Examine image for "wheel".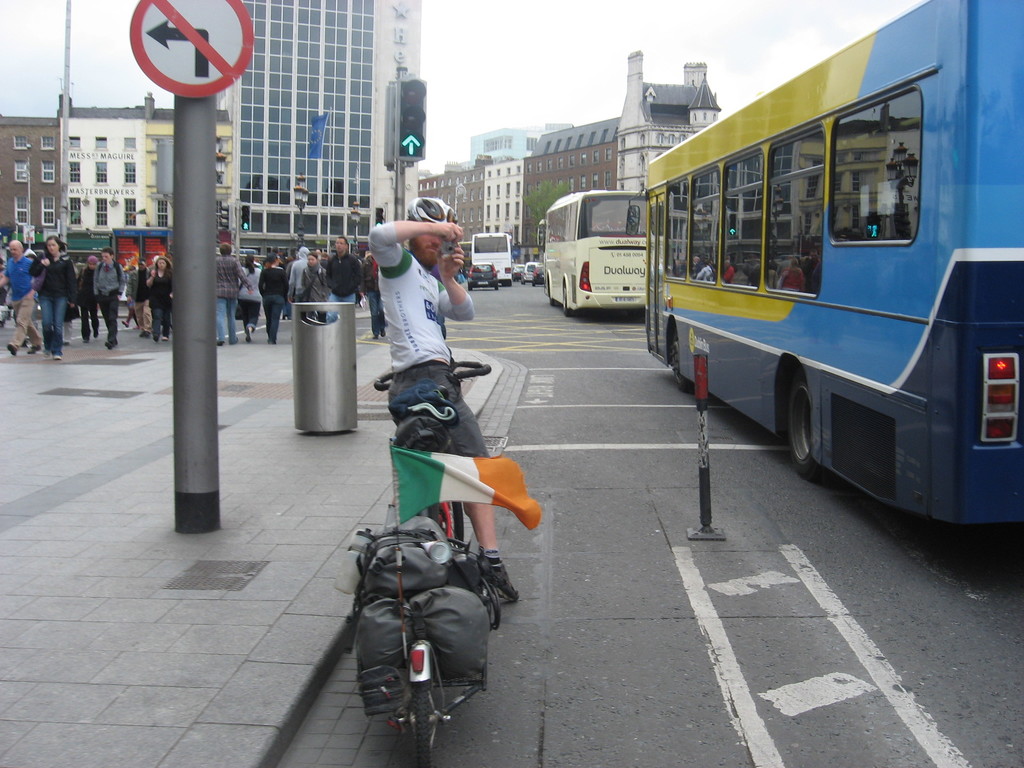
Examination result: region(416, 681, 431, 767).
